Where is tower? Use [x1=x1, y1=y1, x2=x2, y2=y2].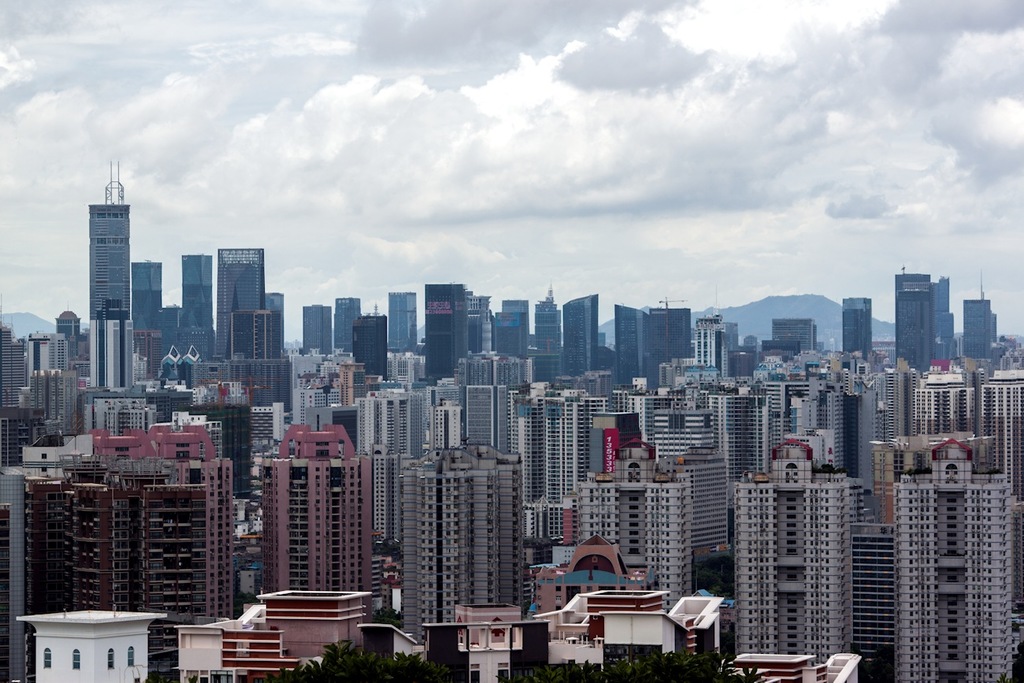
[x1=85, y1=200, x2=130, y2=395].
